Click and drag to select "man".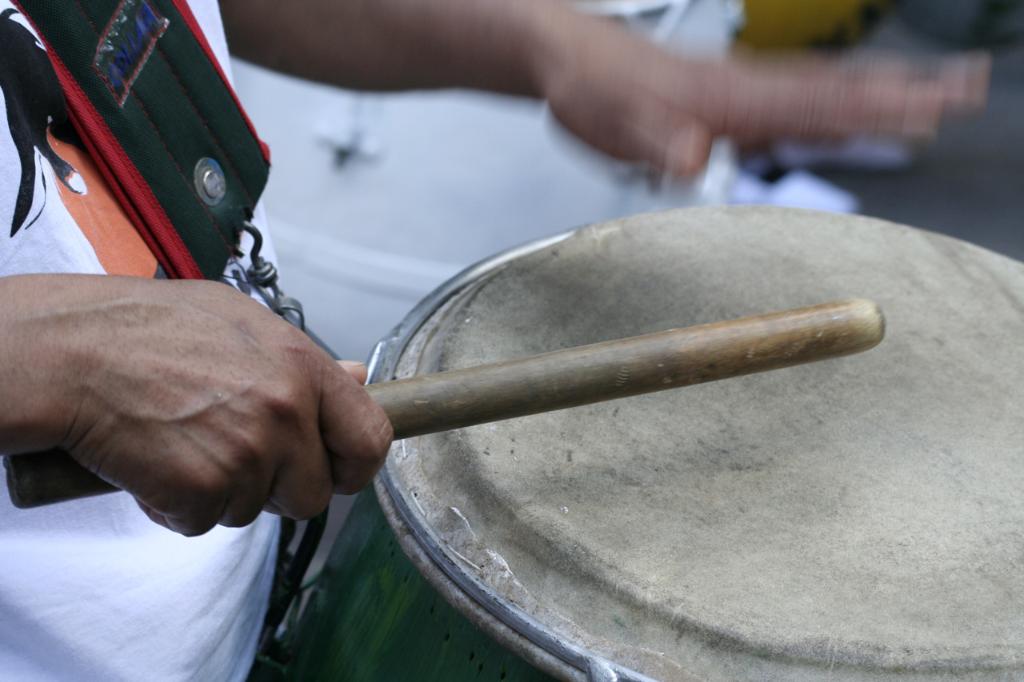
Selection: <box>0,0,990,681</box>.
